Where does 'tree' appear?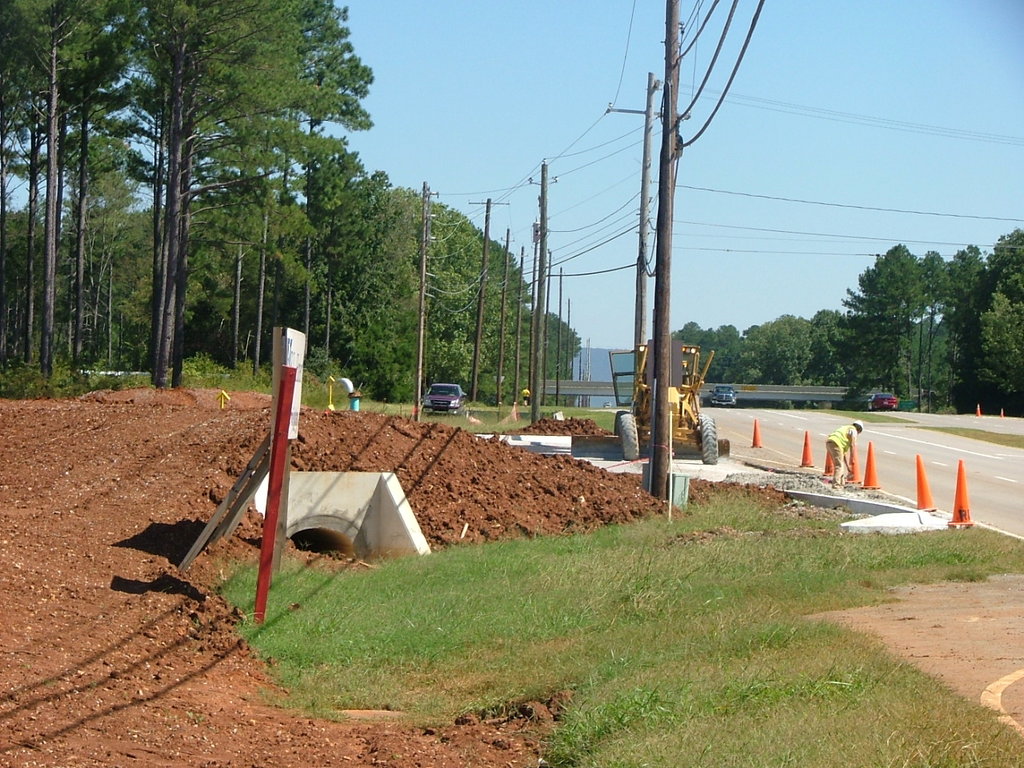
Appears at Rect(919, 242, 954, 352).
